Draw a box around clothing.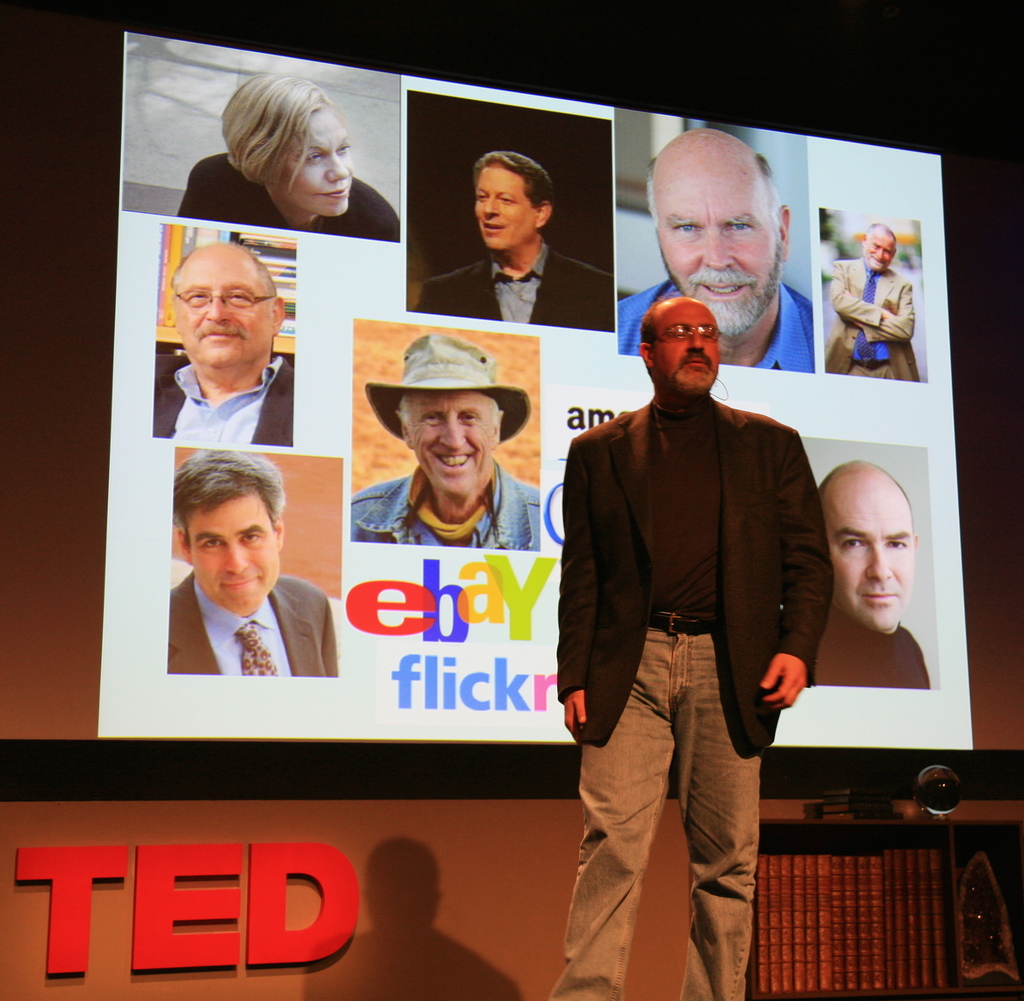
x1=175, y1=151, x2=399, y2=242.
